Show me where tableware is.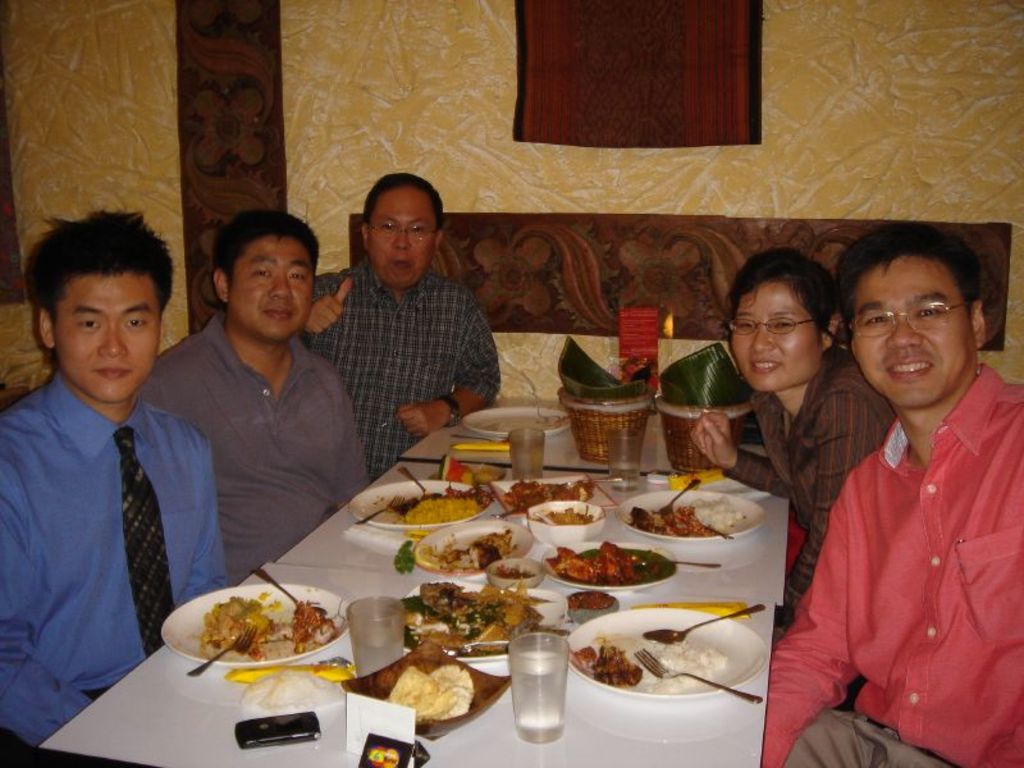
tableware is at region(499, 636, 571, 737).
